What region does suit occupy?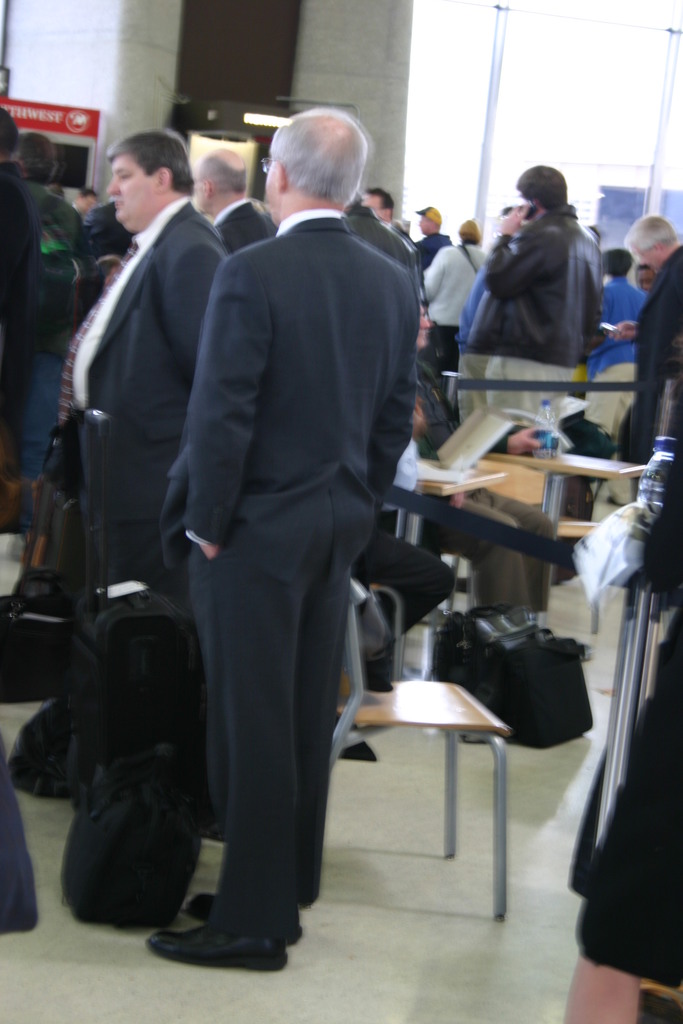
[left=181, top=118, right=440, bottom=826].
